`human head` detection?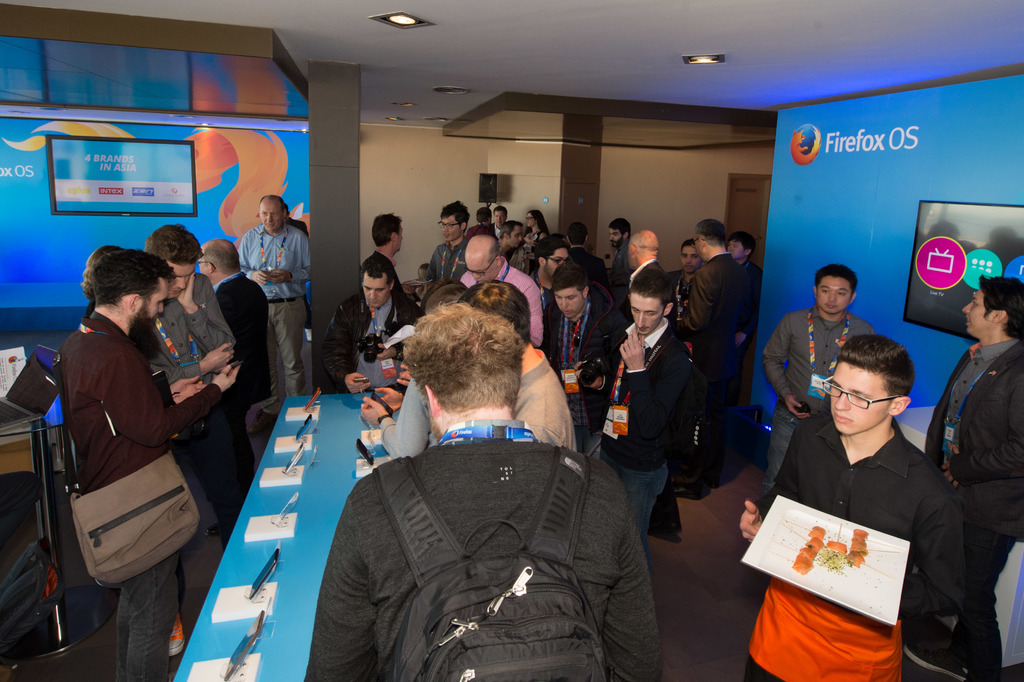
left=959, top=278, right=1023, bottom=345
